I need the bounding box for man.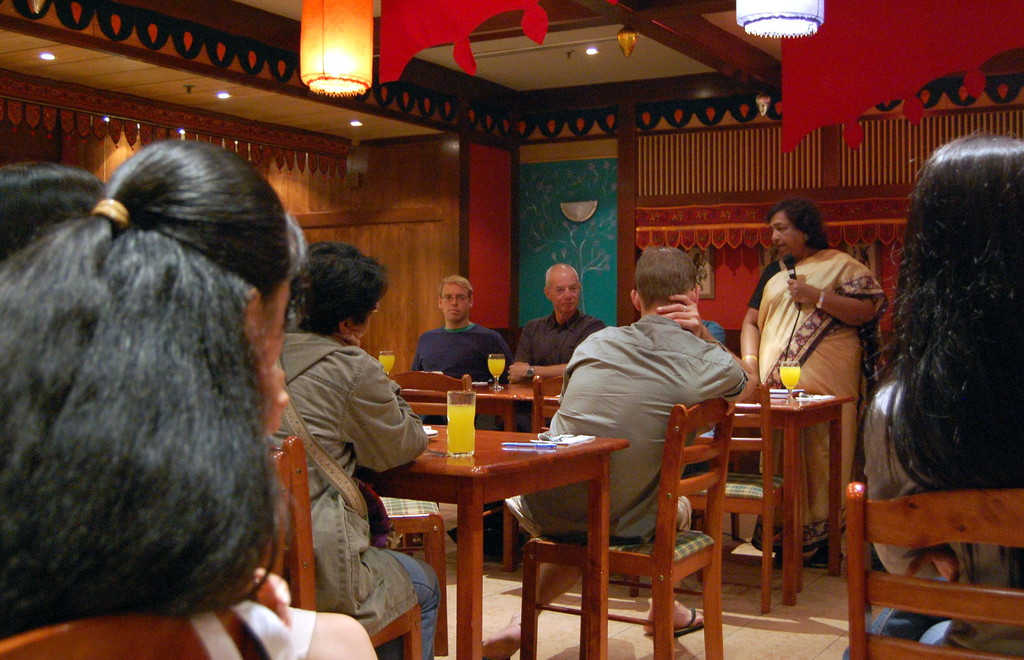
Here it is: <box>412,282,504,389</box>.
